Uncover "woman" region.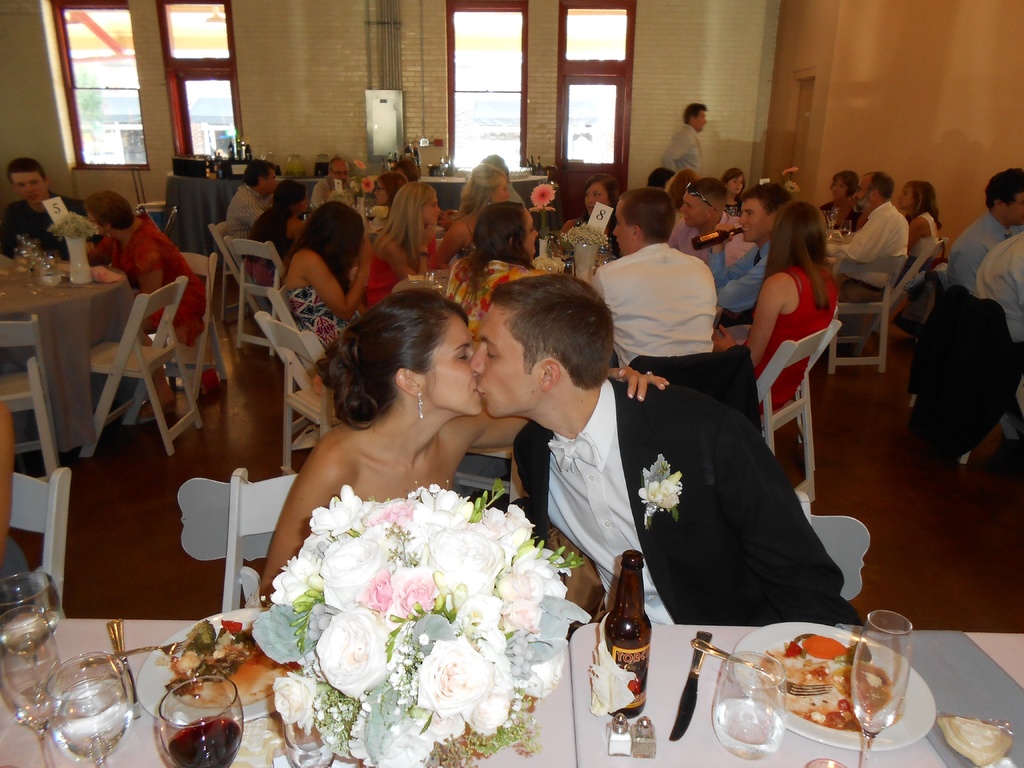
Uncovered: 441 199 543 346.
